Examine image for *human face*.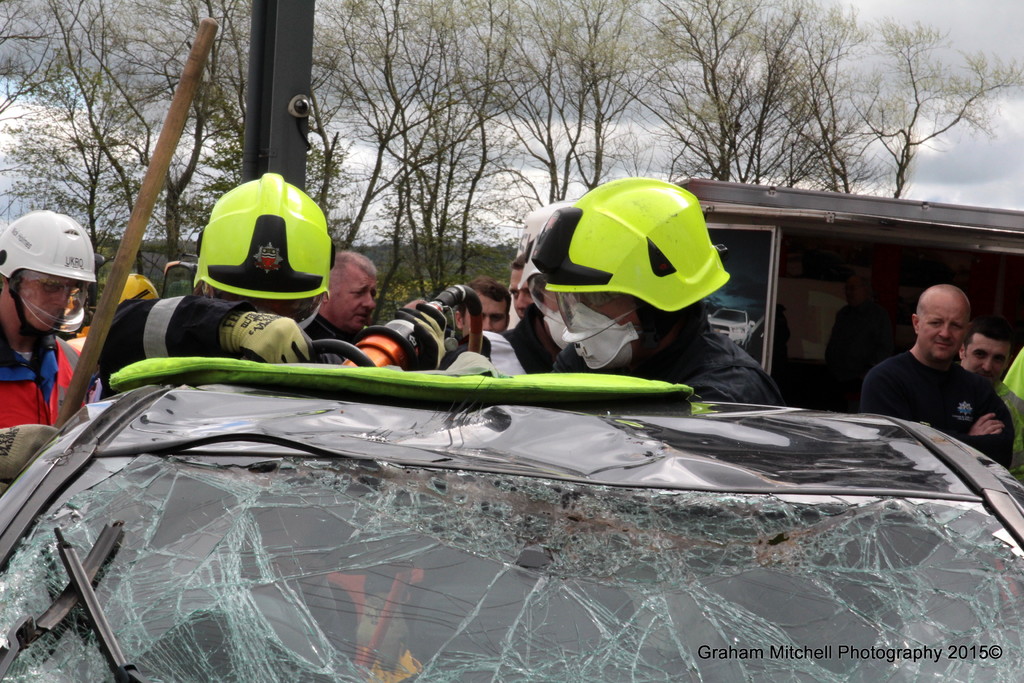
Examination result: 22,274,73,330.
